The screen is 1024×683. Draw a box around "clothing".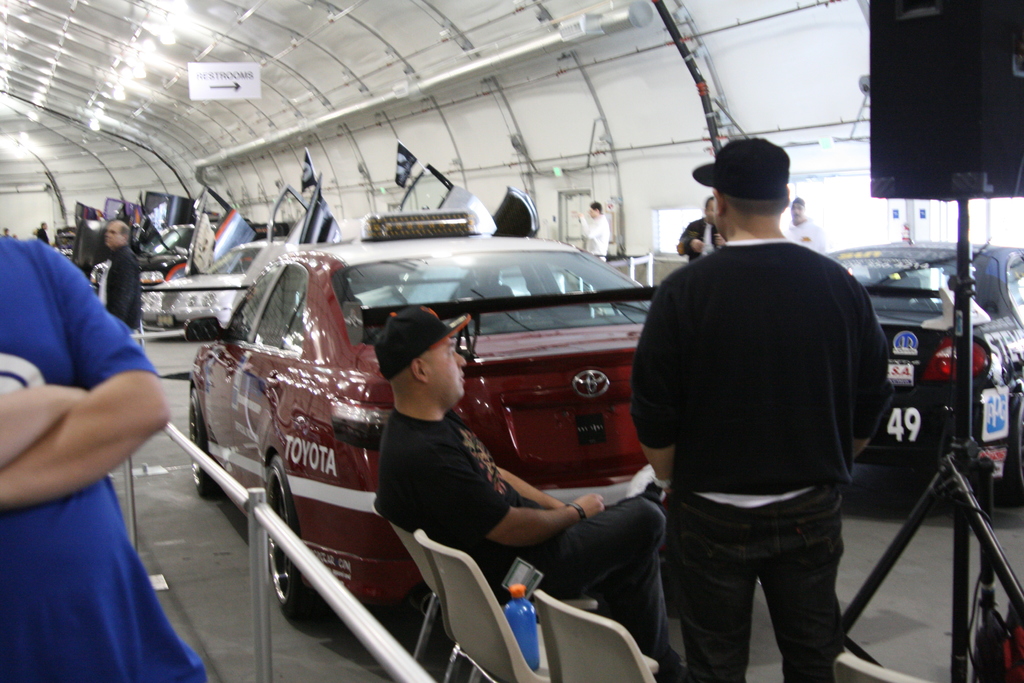
<box>675,215,724,263</box>.
